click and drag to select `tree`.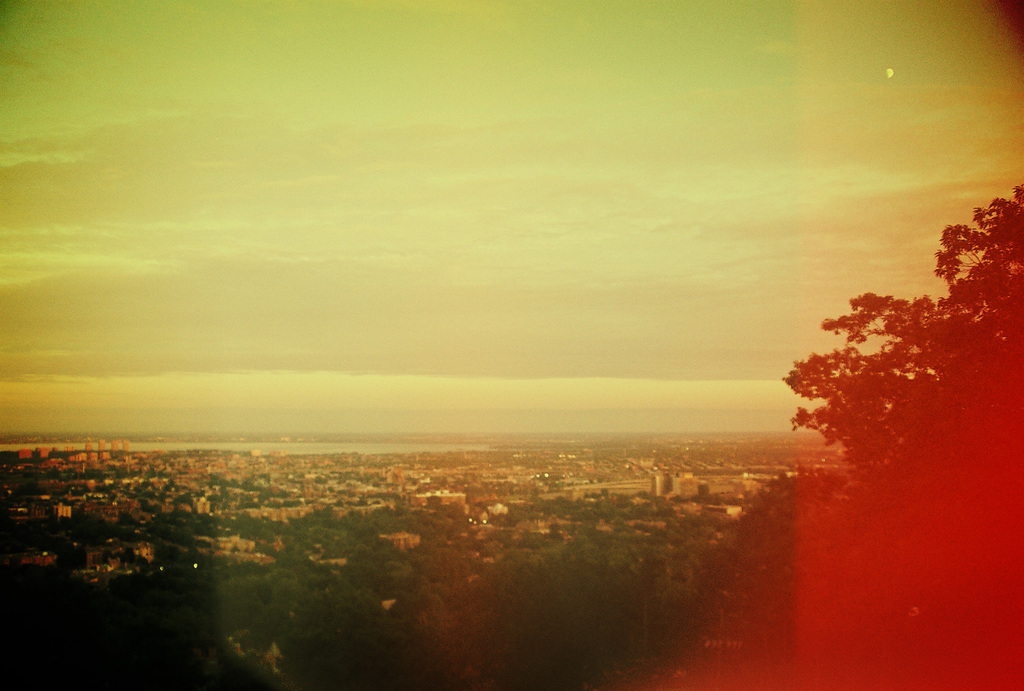
Selection: 776/246/1001/537.
